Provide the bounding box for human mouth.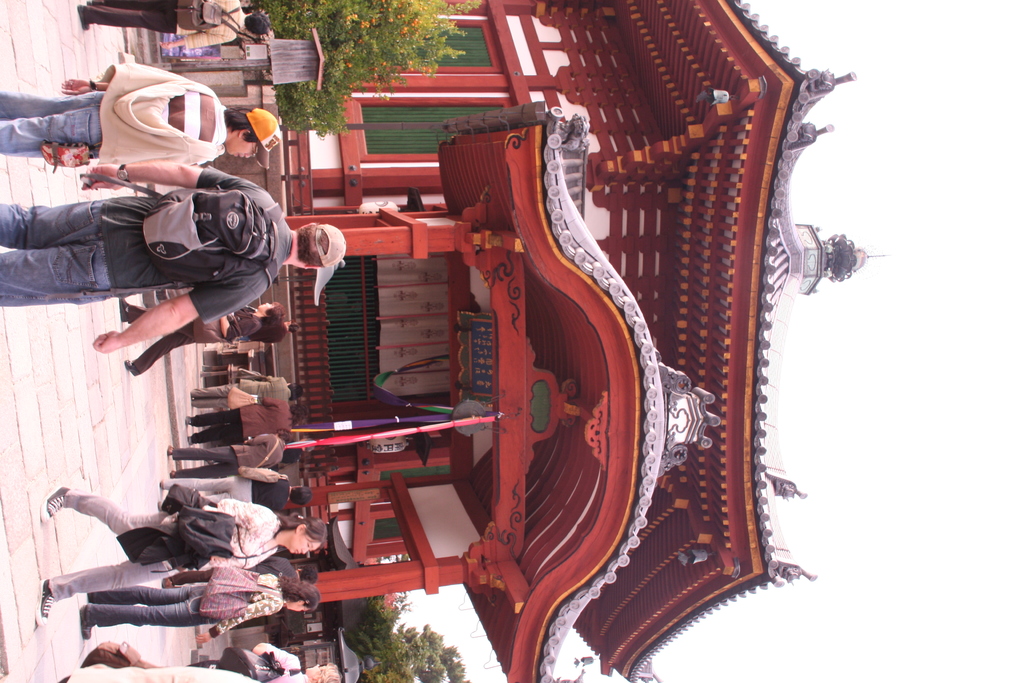
rect(294, 548, 302, 557).
